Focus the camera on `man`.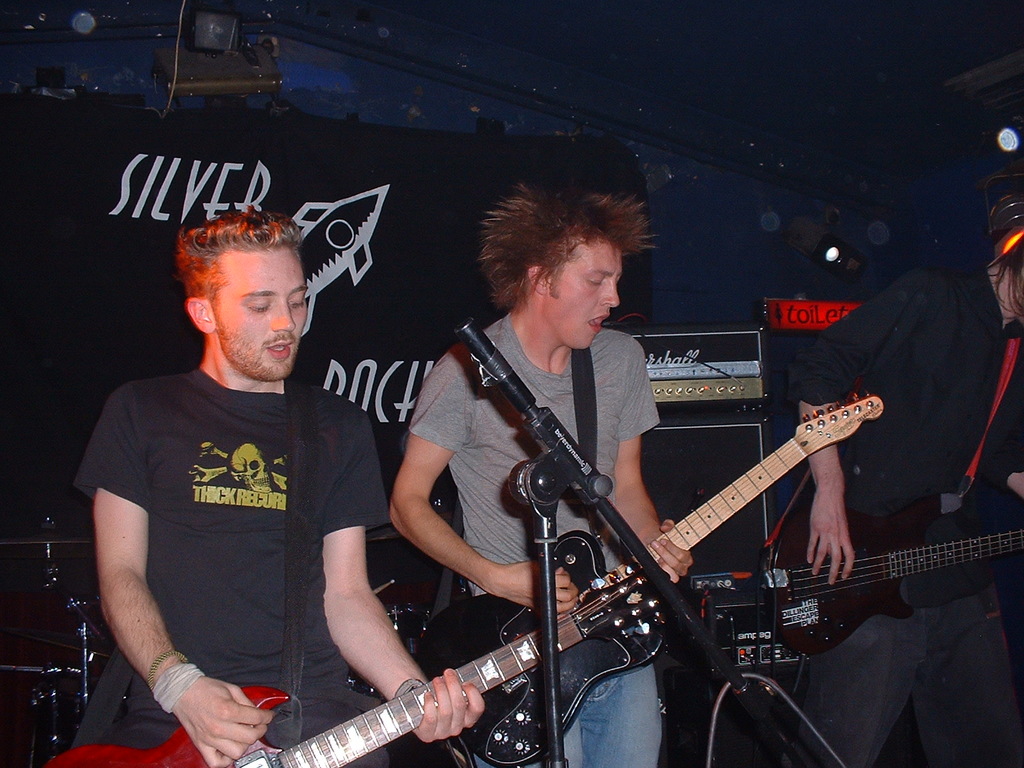
Focus region: [83,202,487,767].
